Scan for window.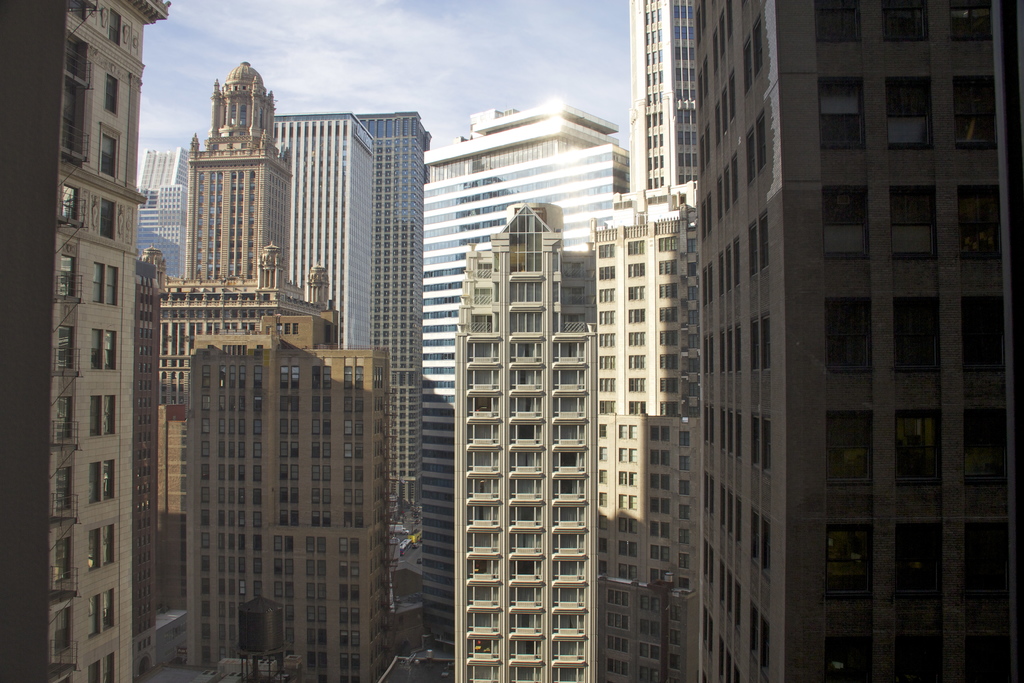
Scan result: 89,530,101,570.
